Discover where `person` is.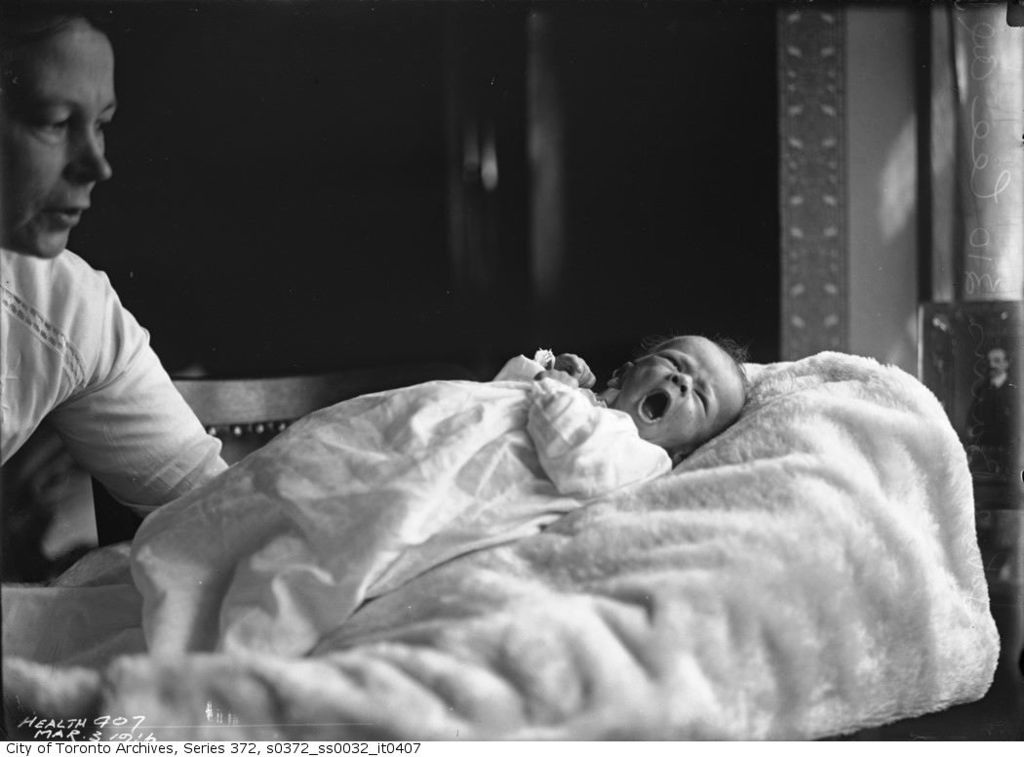
Discovered at left=0, top=0, right=232, bottom=521.
